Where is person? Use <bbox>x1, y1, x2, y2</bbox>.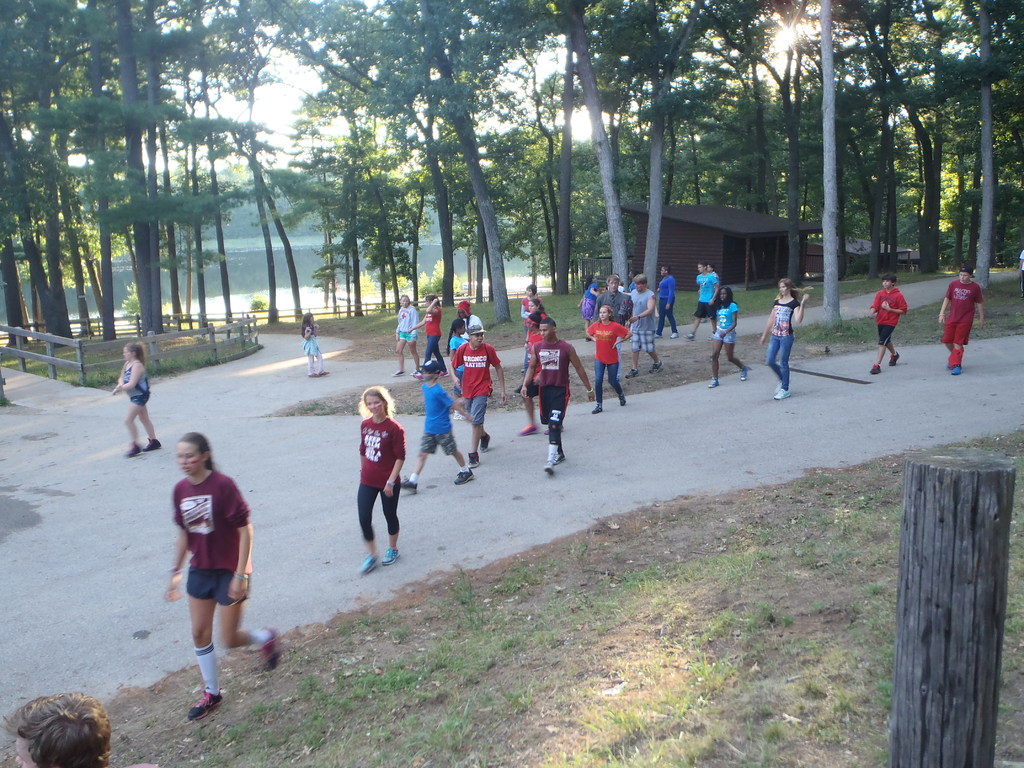
<bbox>527, 311, 599, 483</bbox>.
